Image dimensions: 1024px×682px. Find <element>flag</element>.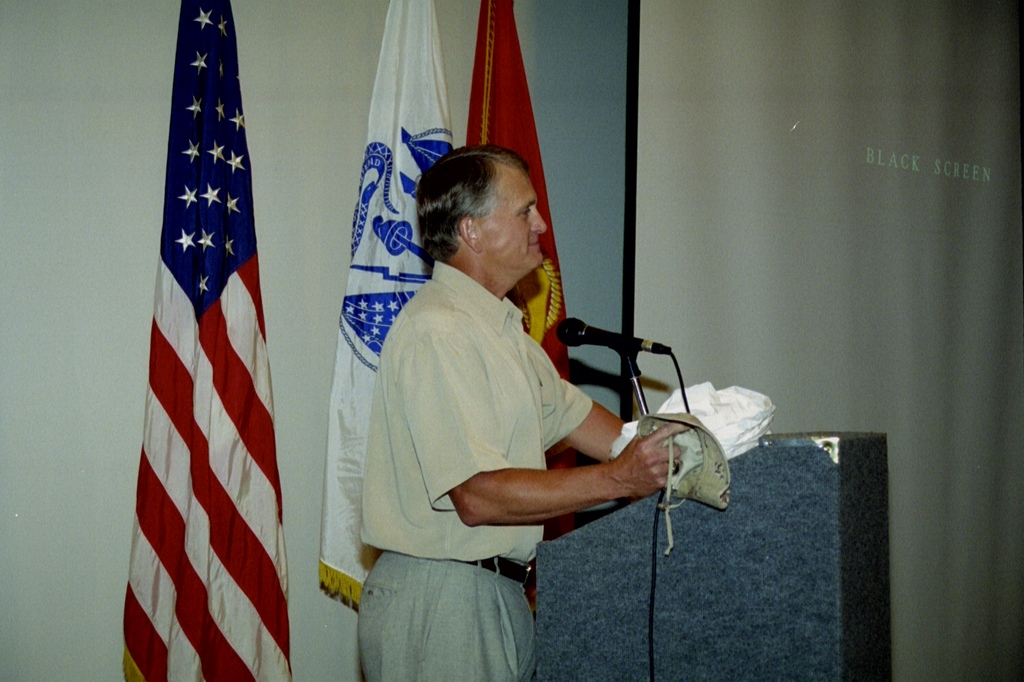
466/0/580/450.
